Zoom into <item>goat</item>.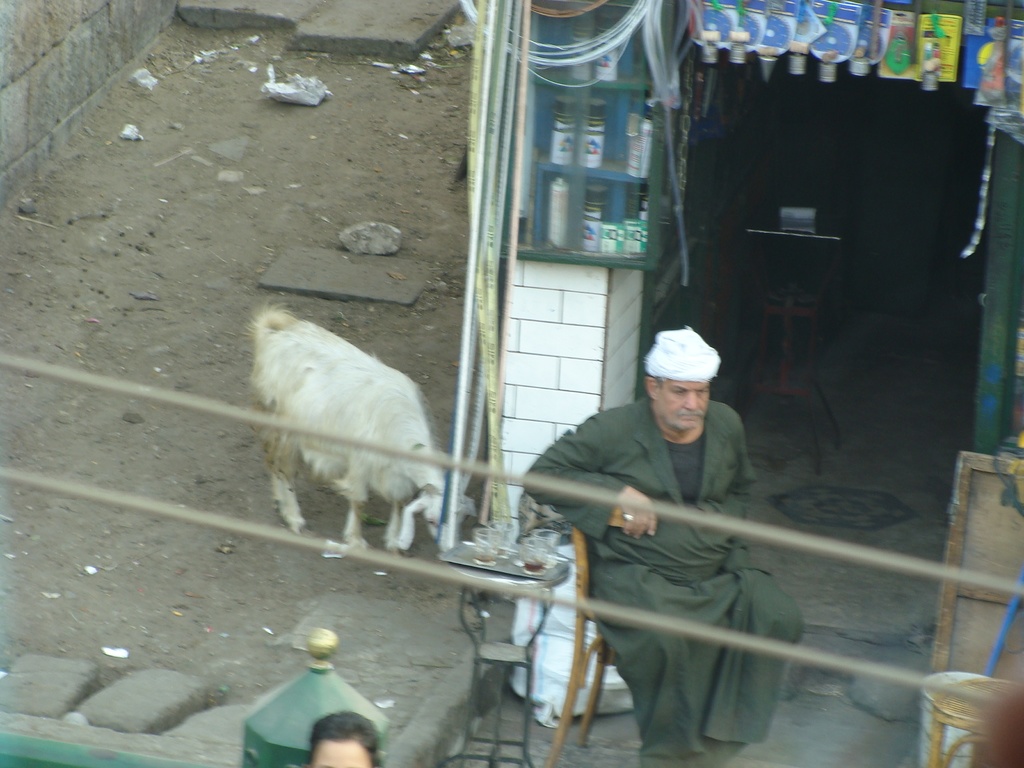
Zoom target: left=237, top=279, right=465, bottom=604.
